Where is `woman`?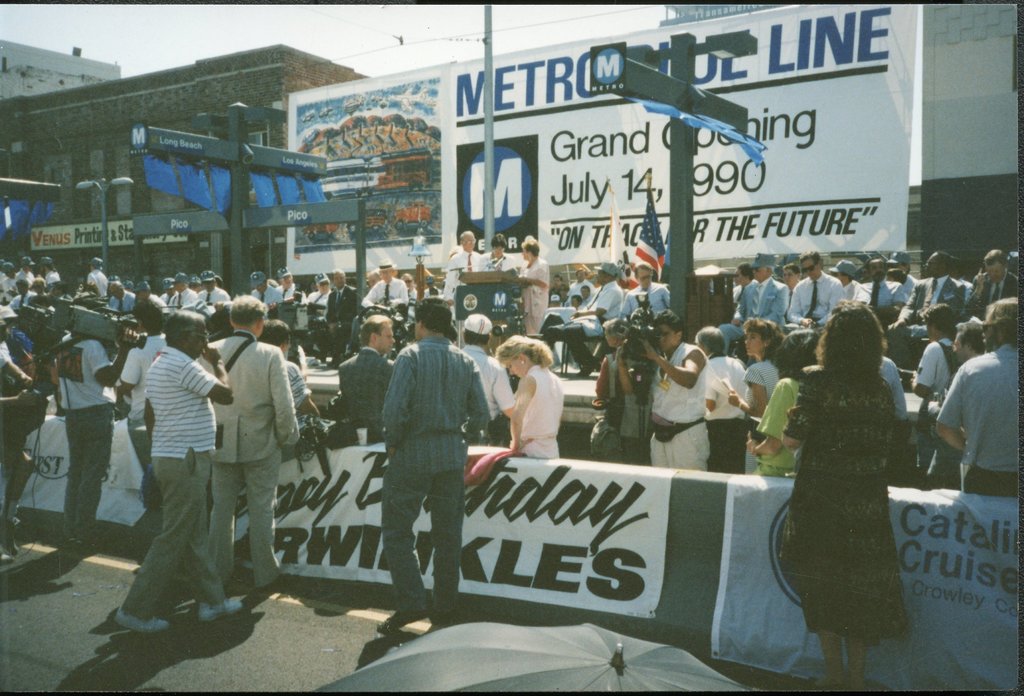
region(785, 301, 911, 691).
